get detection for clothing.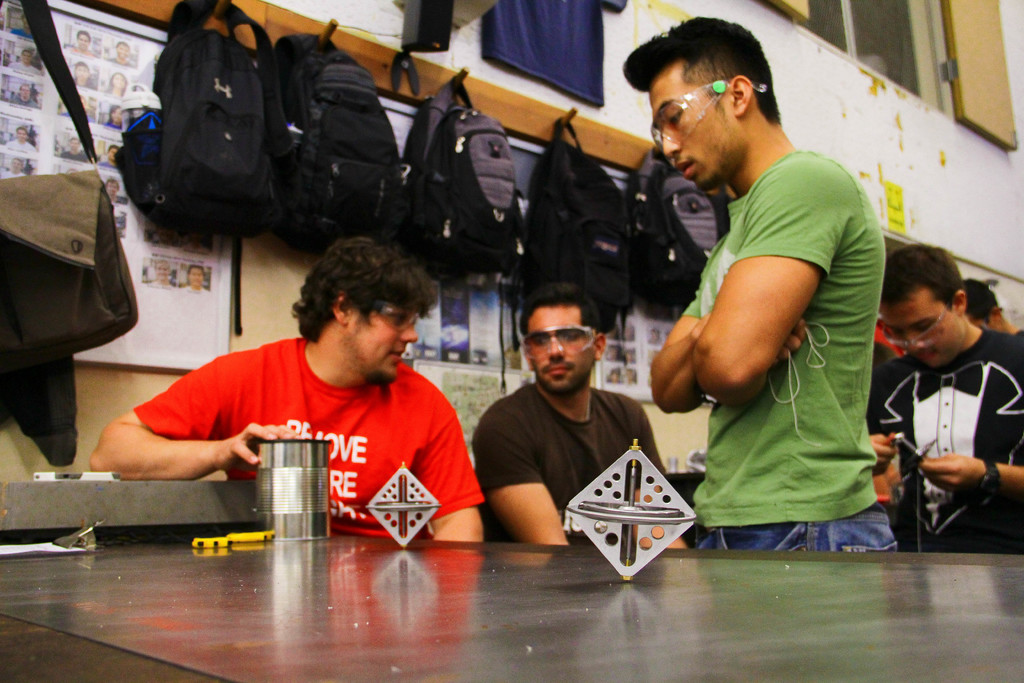
Detection: [left=134, top=317, right=477, bottom=541].
